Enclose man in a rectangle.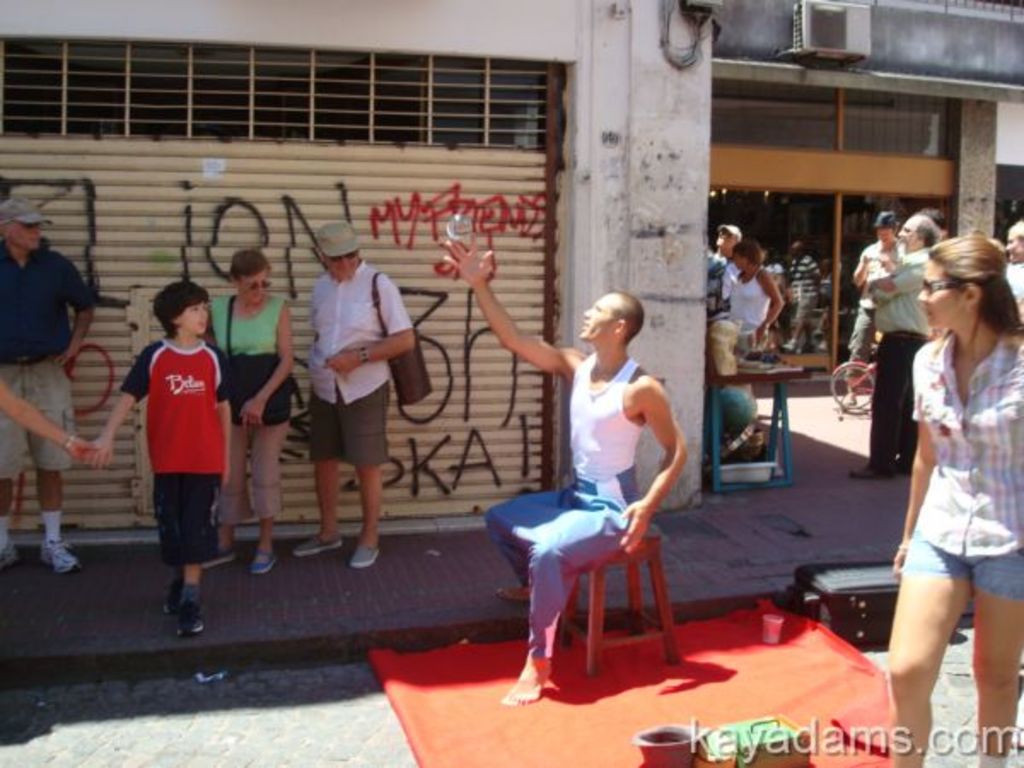
(x1=437, y1=236, x2=688, y2=705).
